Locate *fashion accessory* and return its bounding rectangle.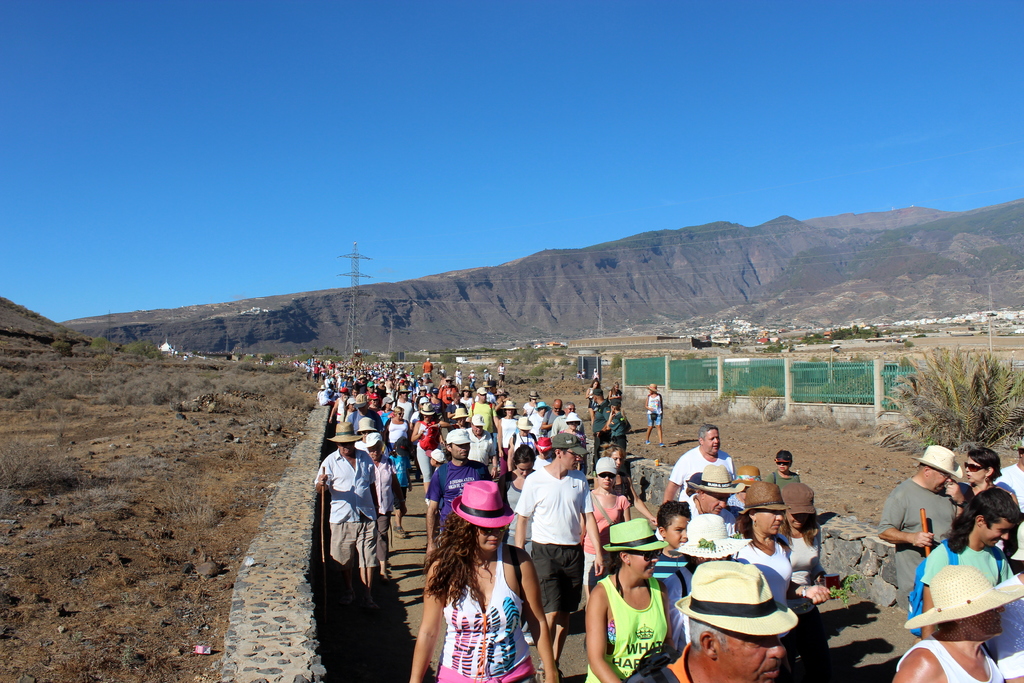
region(589, 488, 616, 528).
